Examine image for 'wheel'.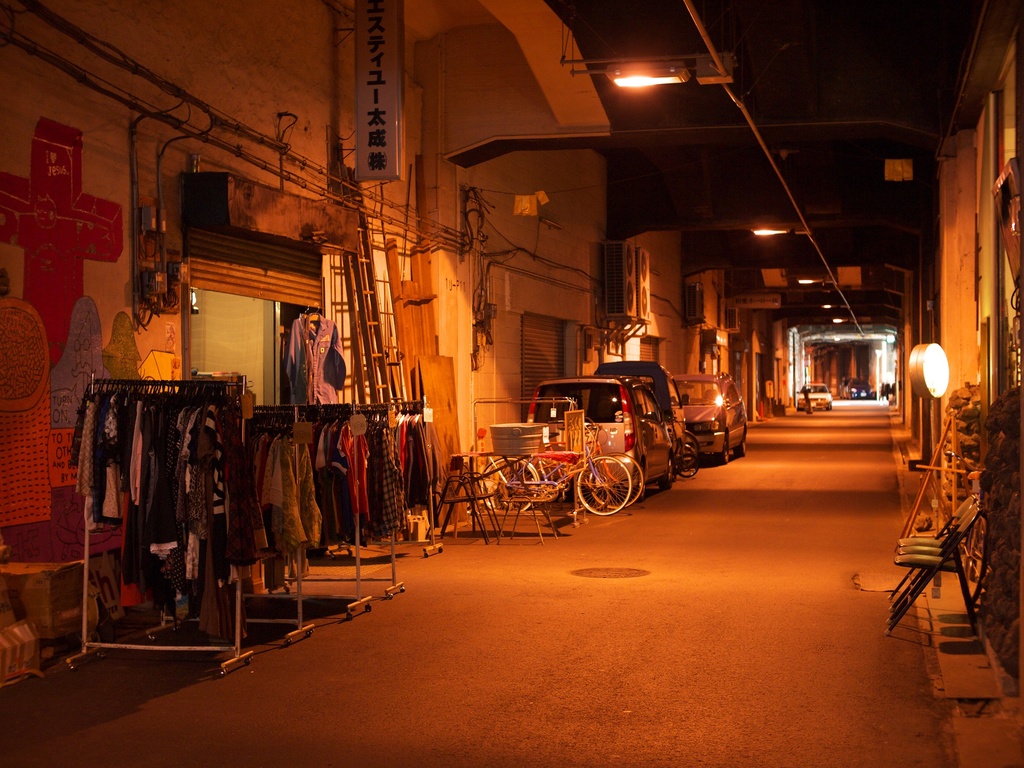
Examination result: box=[737, 435, 746, 455].
